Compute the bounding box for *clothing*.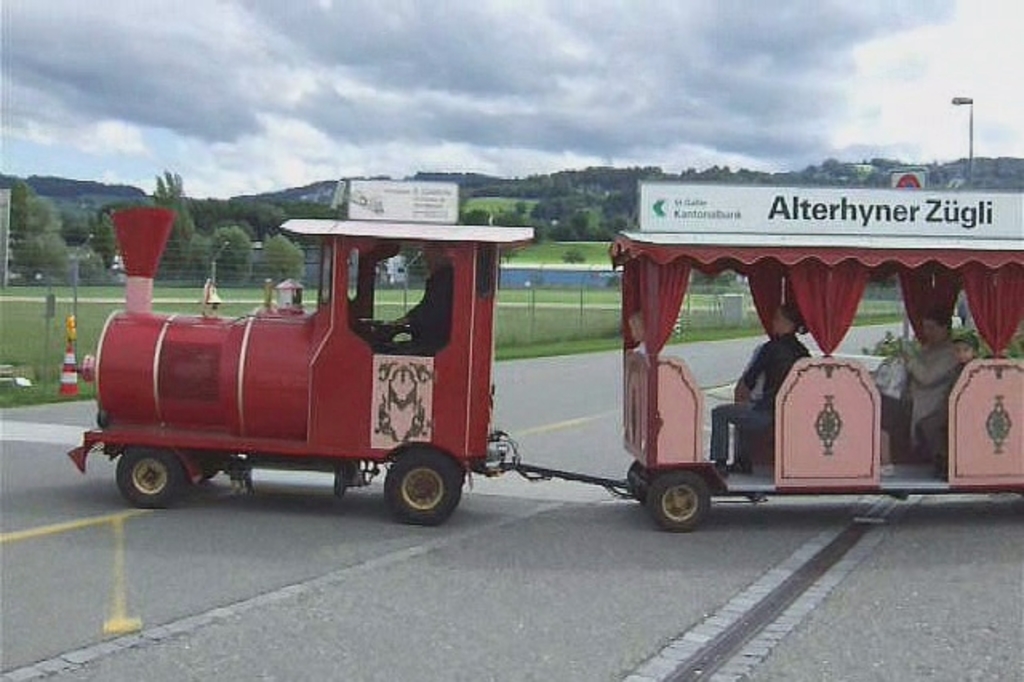
rect(918, 363, 962, 466).
